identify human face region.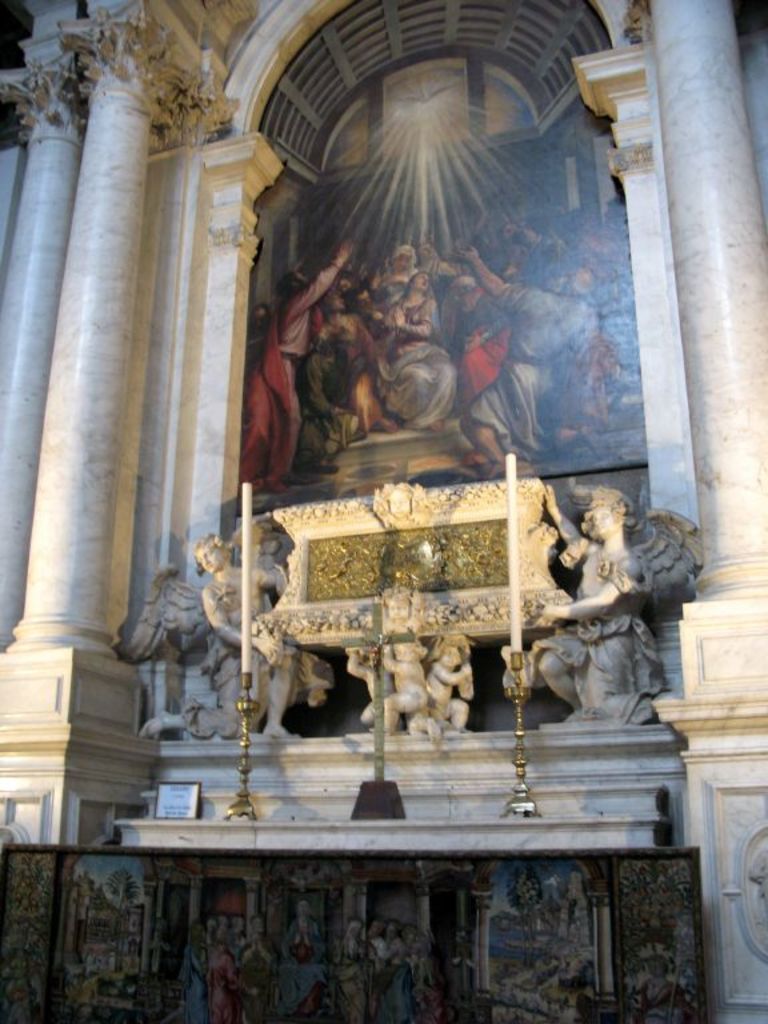
Region: <region>331, 289, 344, 313</region>.
